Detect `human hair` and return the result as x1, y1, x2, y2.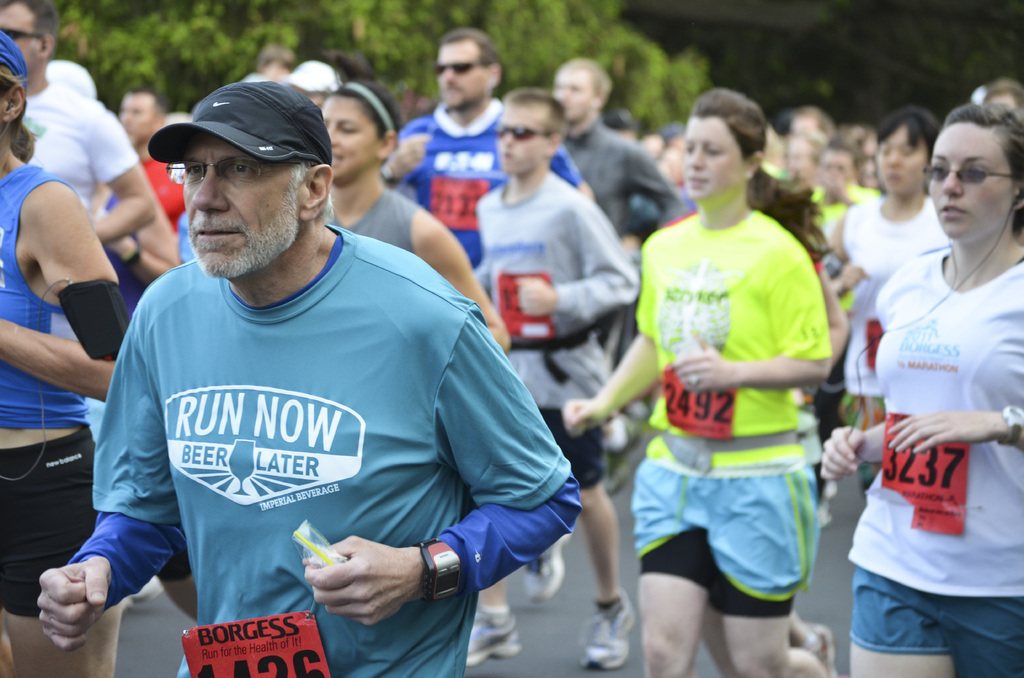
931, 95, 1011, 214.
